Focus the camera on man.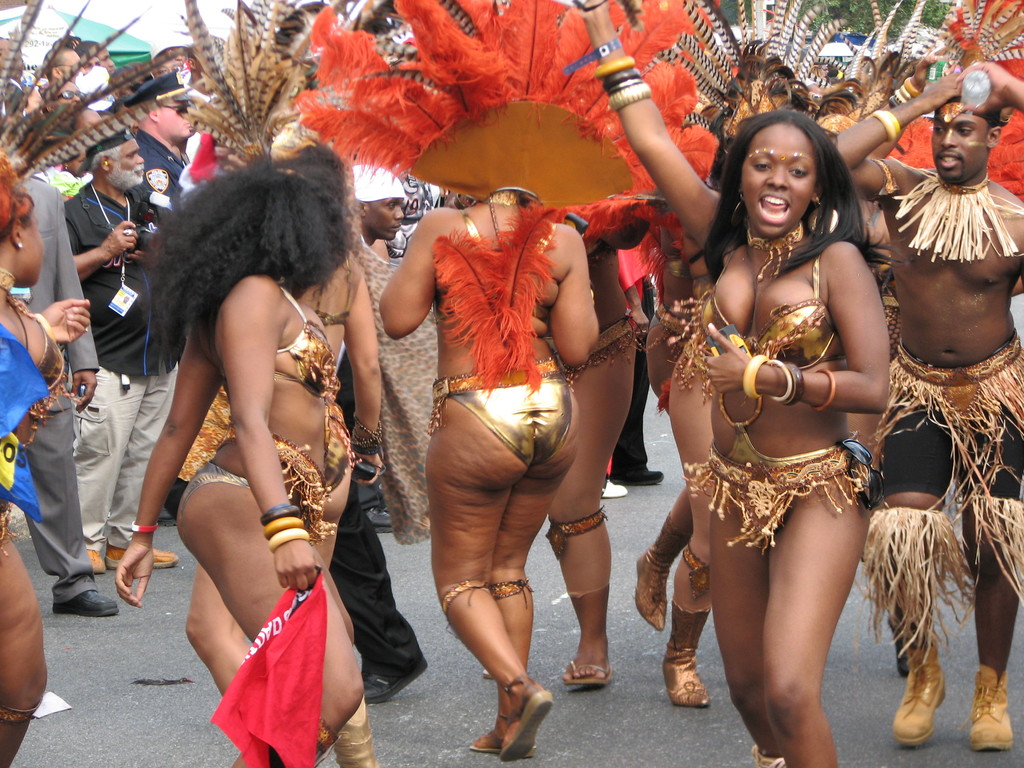
Focus region: box=[12, 177, 123, 618].
